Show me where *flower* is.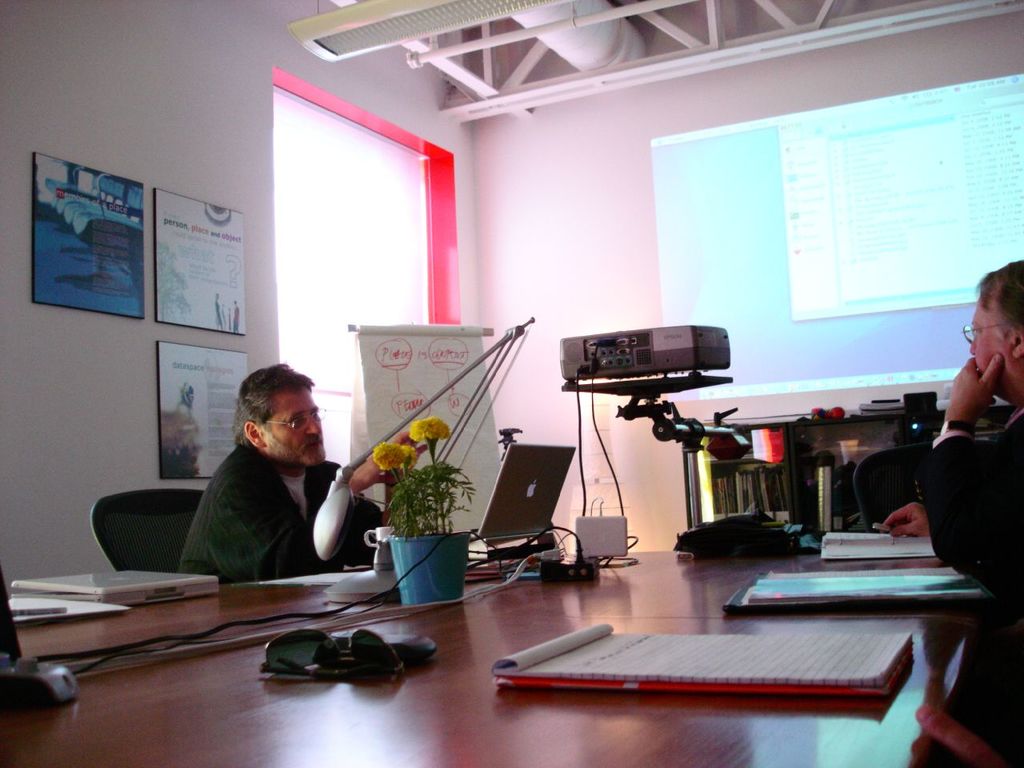
*flower* is at [x1=406, y1=441, x2=419, y2=462].
